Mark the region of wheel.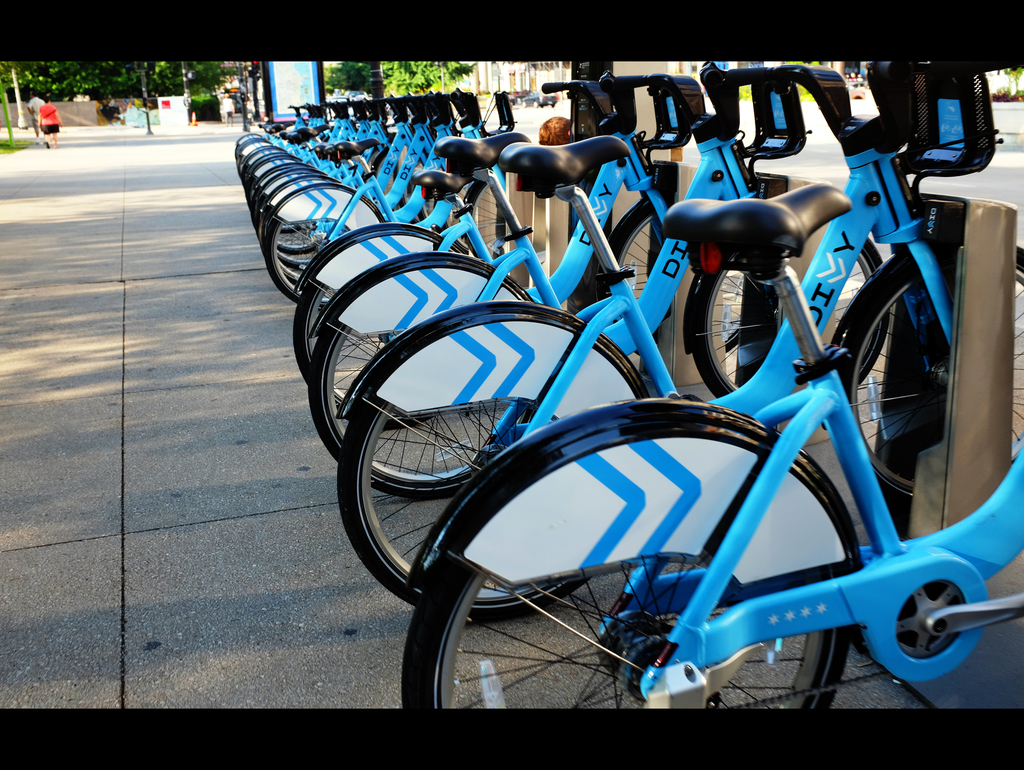
Region: {"left": 689, "top": 233, "right": 890, "bottom": 397}.
